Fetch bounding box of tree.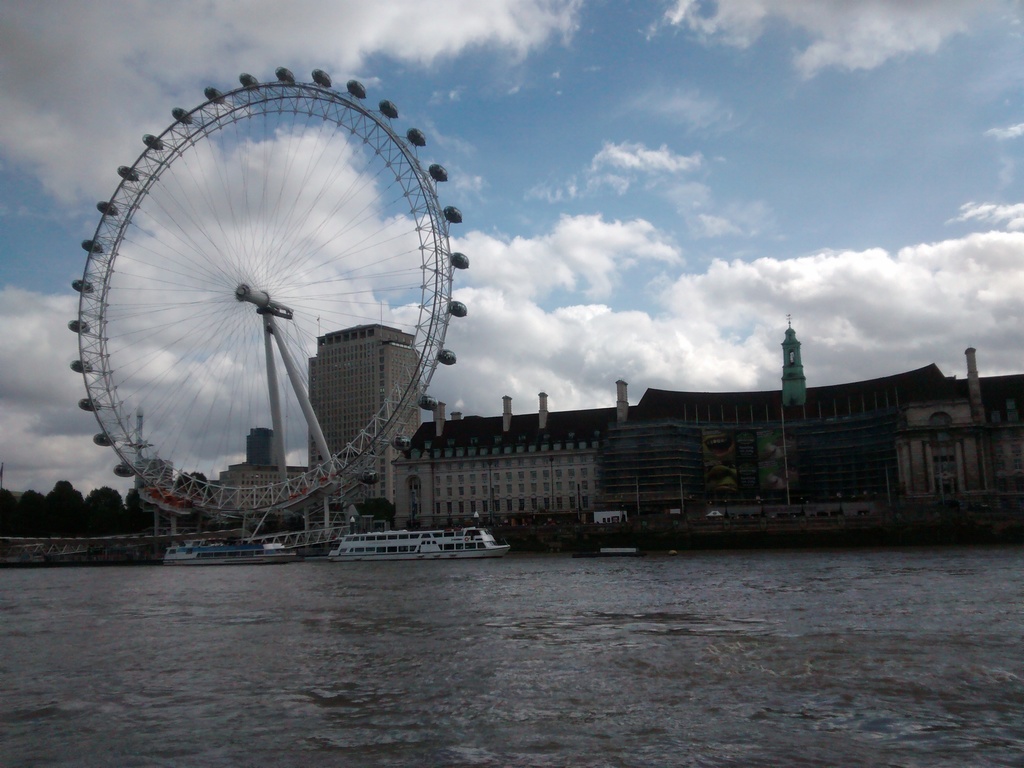
Bbox: (left=79, top=484, right=127, bottom=531).
